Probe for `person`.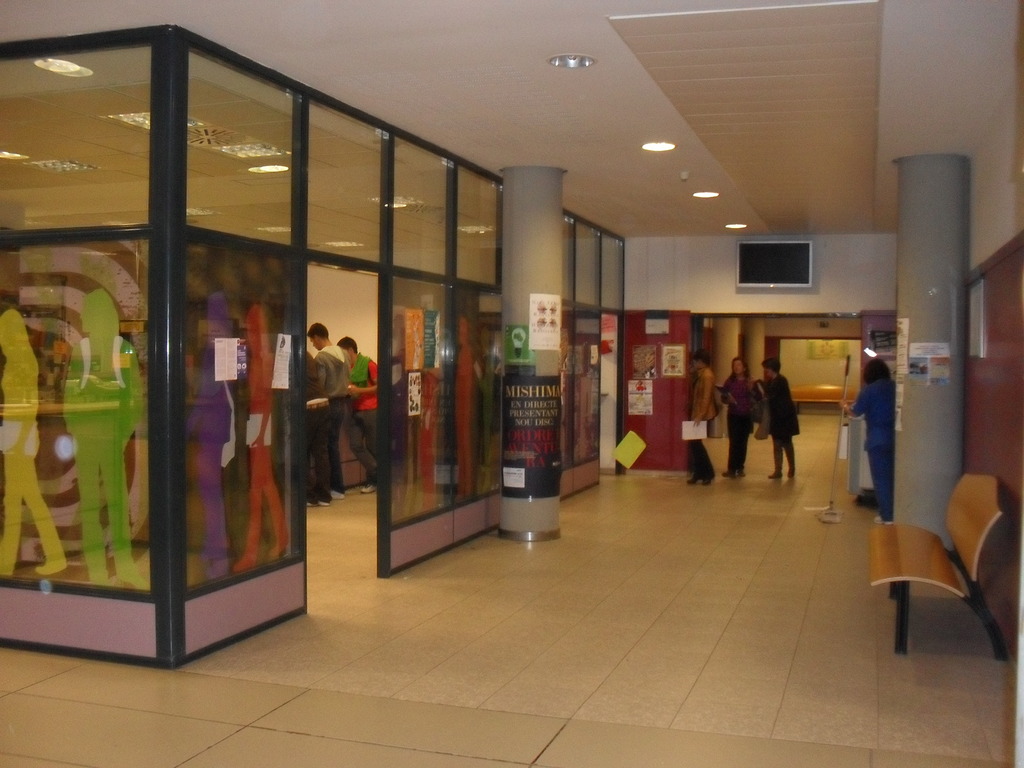
Probe result: detection(334, 323, 378, 490).
